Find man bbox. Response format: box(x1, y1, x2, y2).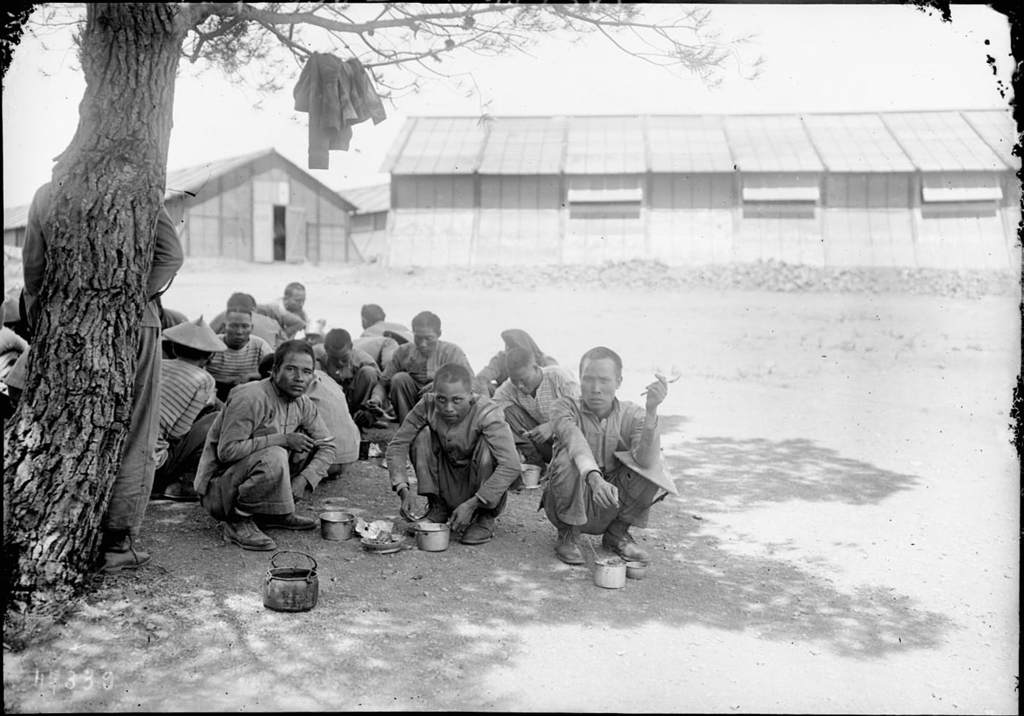
box(492, 339, 578, 478).
